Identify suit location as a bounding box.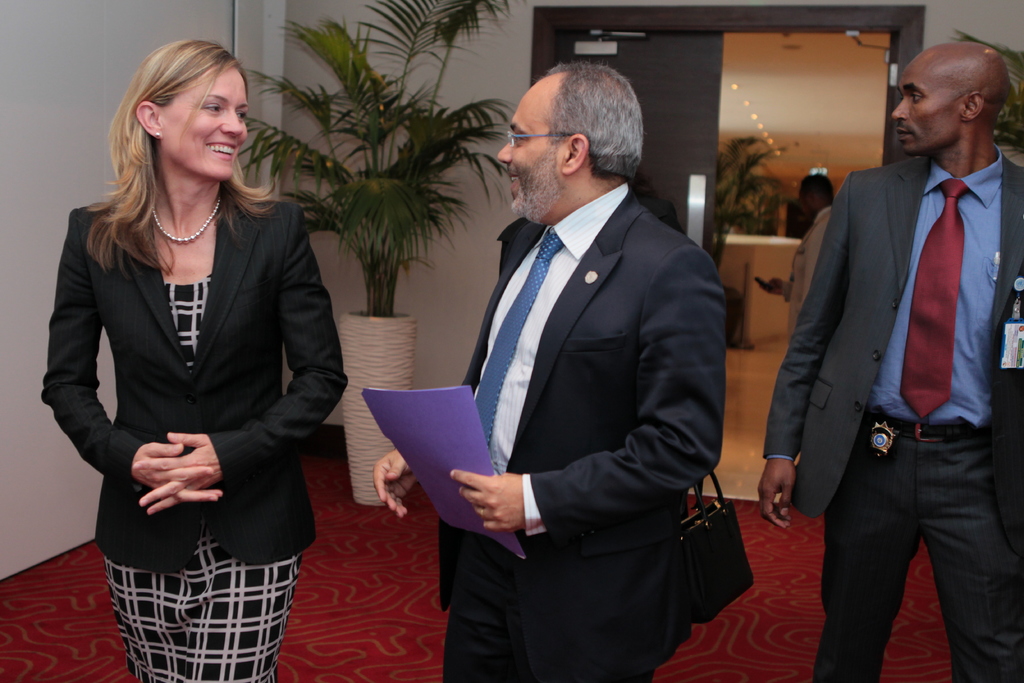
[left=39, top=193, right=349, bottom=573].
